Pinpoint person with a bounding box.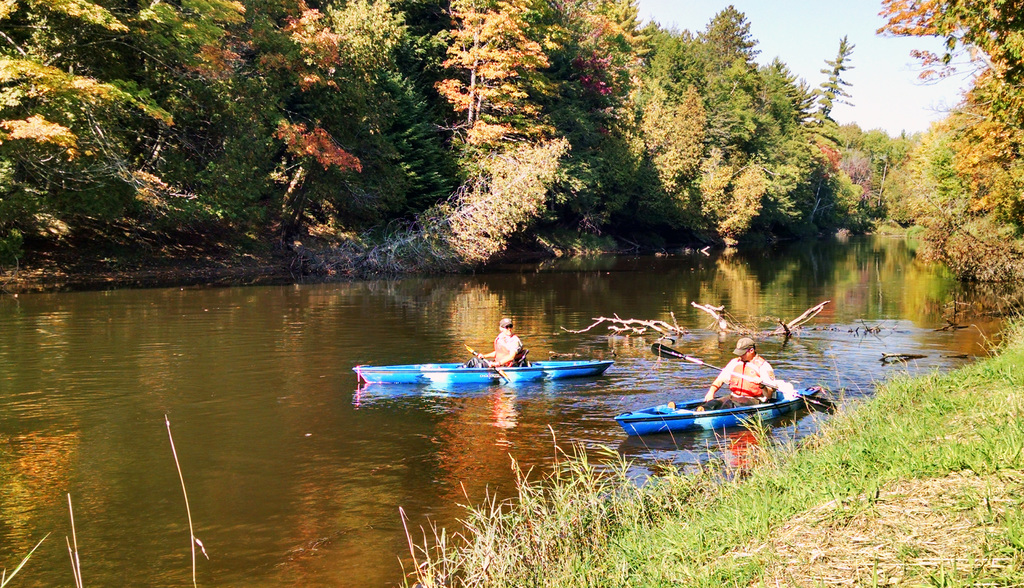
473,314,531,368.
